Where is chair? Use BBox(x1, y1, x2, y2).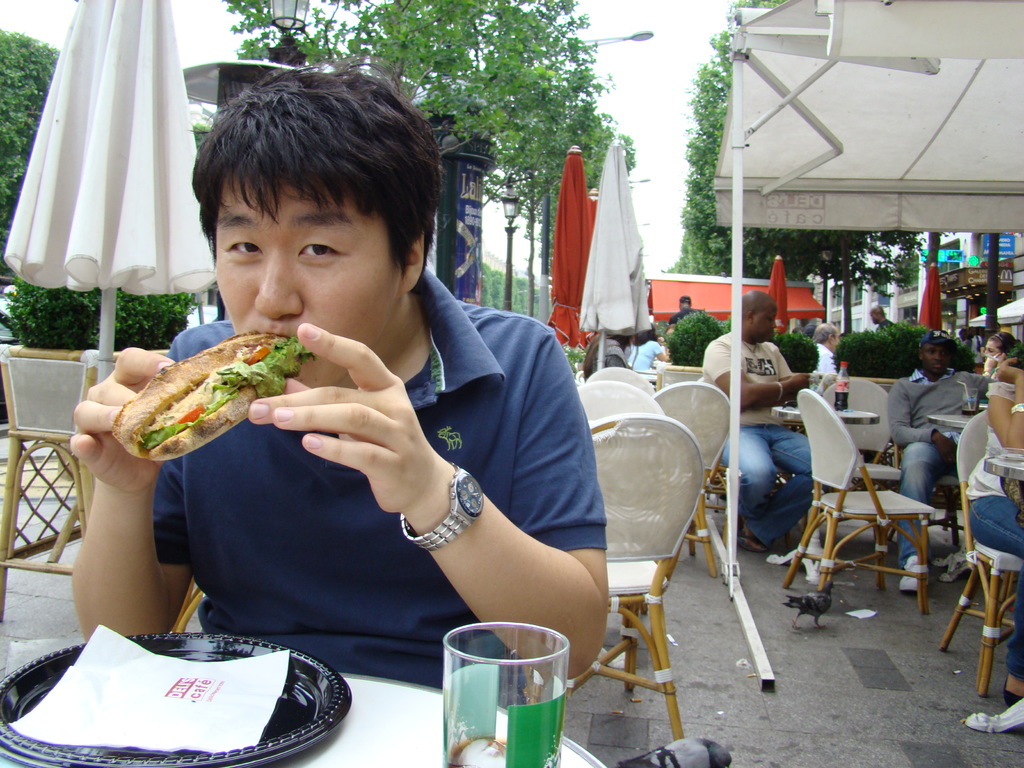
BBox(580, 368, 652, 393).
